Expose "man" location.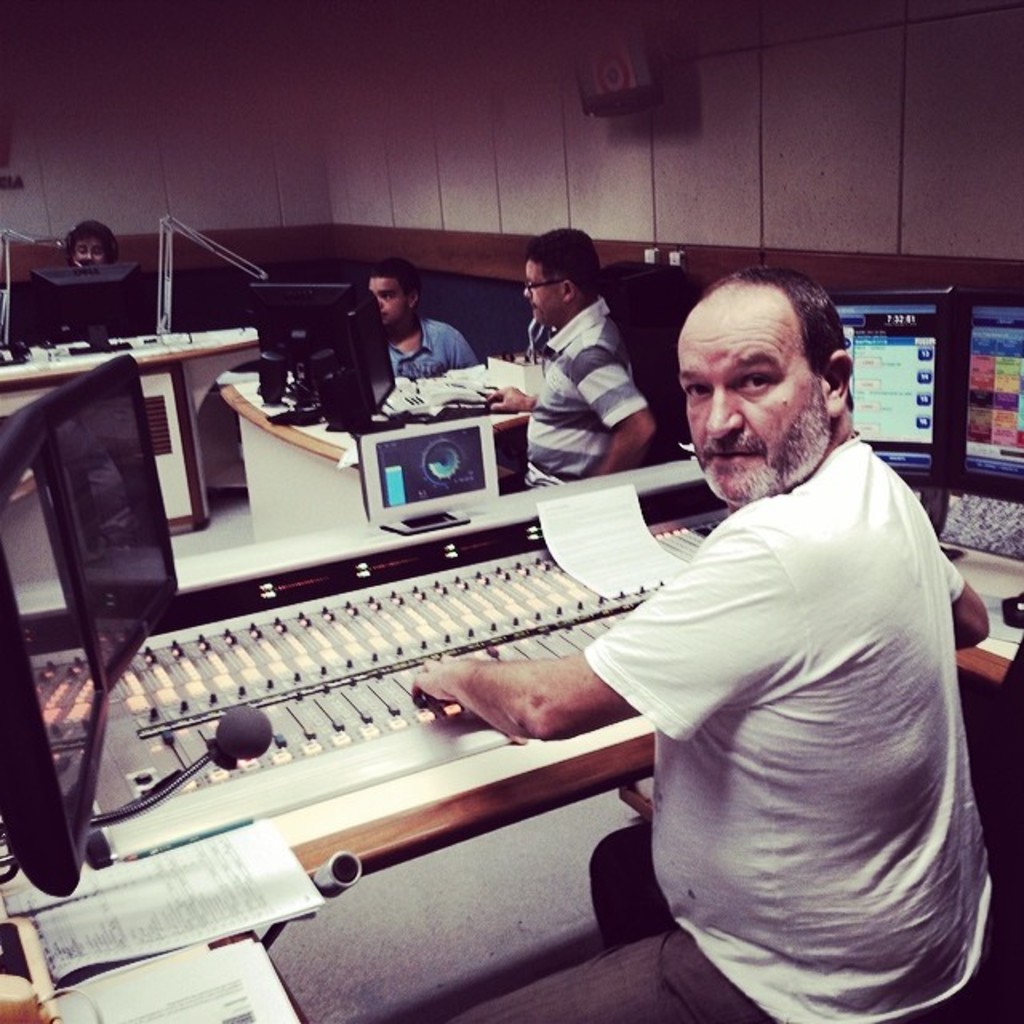
Exposed at 485,227,667,509.
